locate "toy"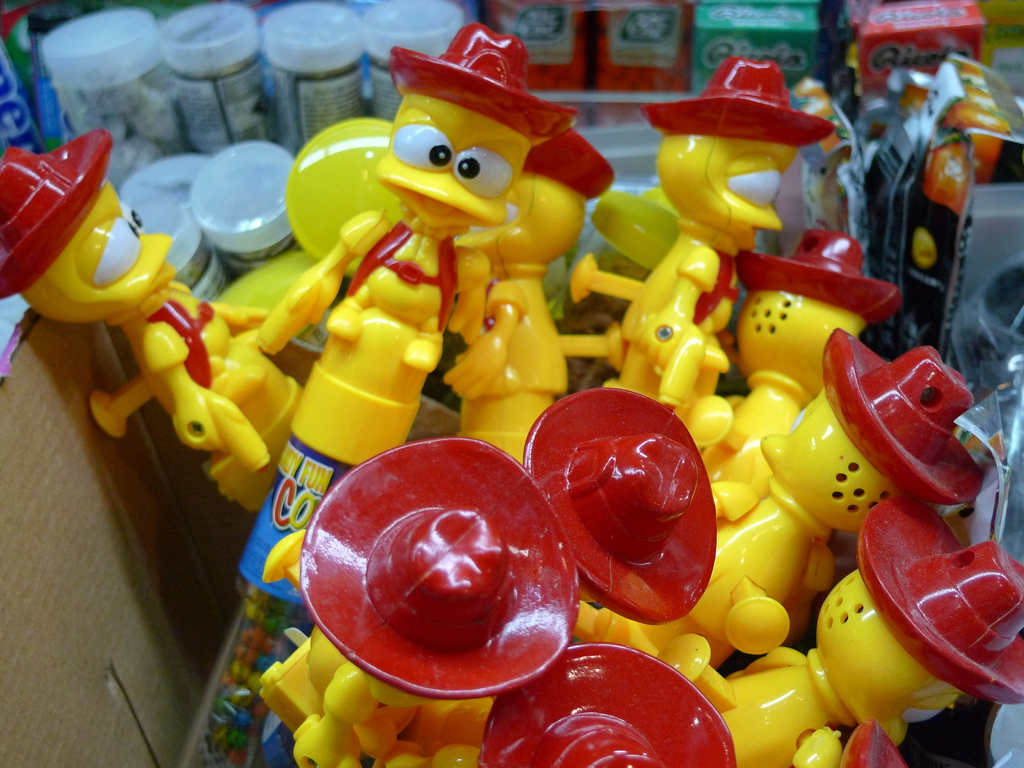
[left=255, top=437, right=577, bottom=767]
